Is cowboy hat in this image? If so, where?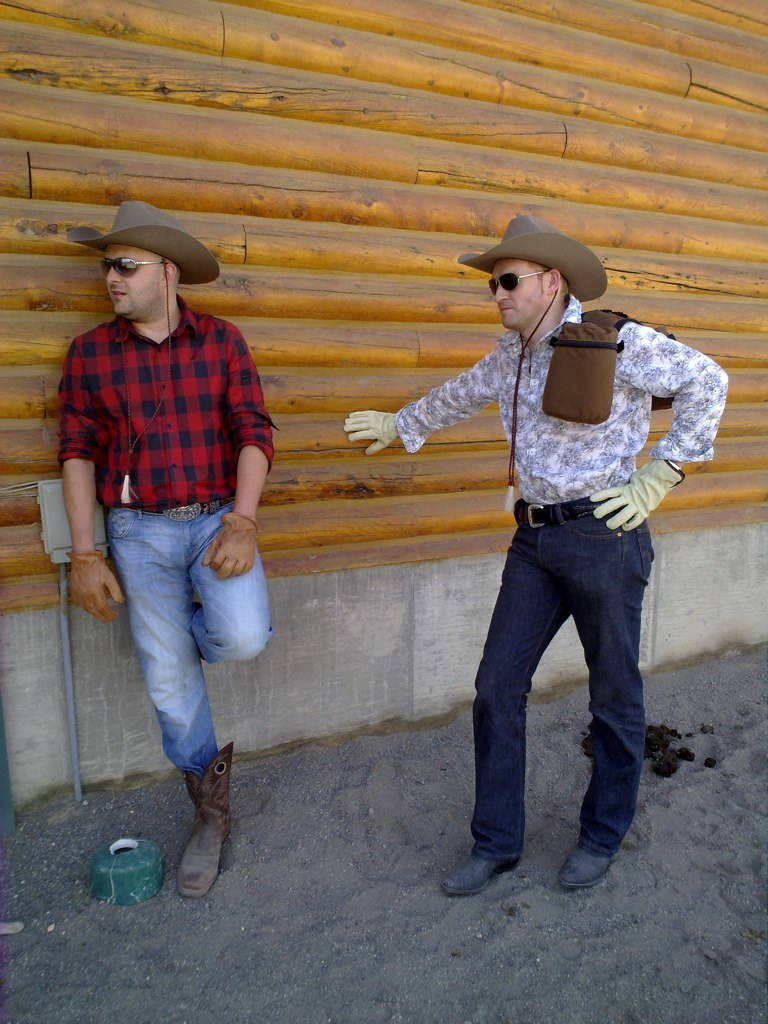
Yes, at (460, 198, 603, 318).
